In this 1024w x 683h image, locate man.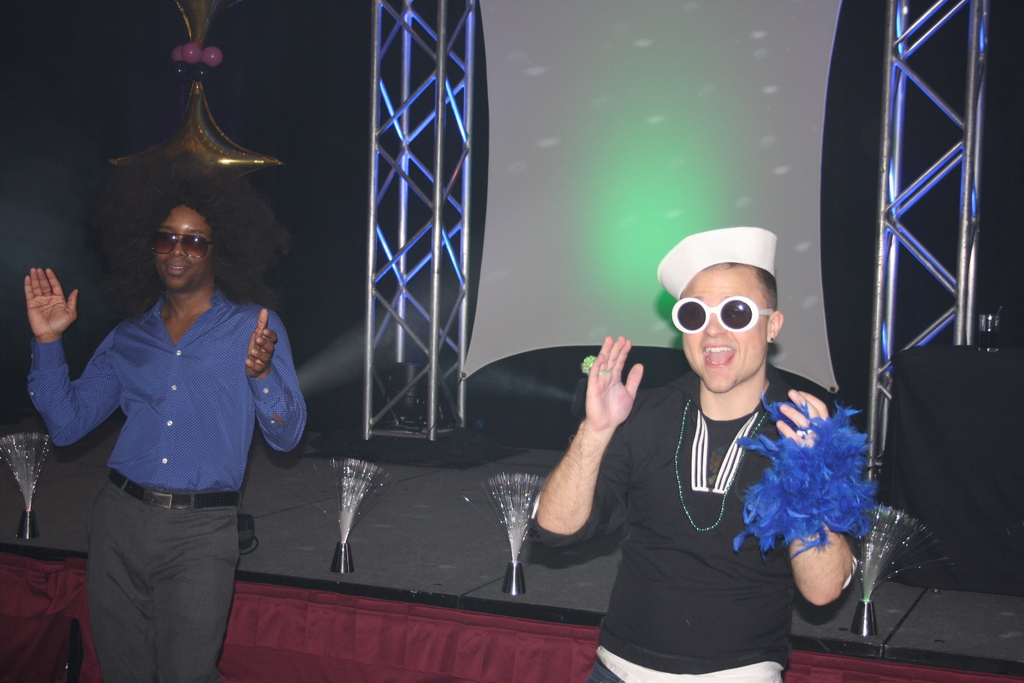
Bounding box: 43/178/304/653.
